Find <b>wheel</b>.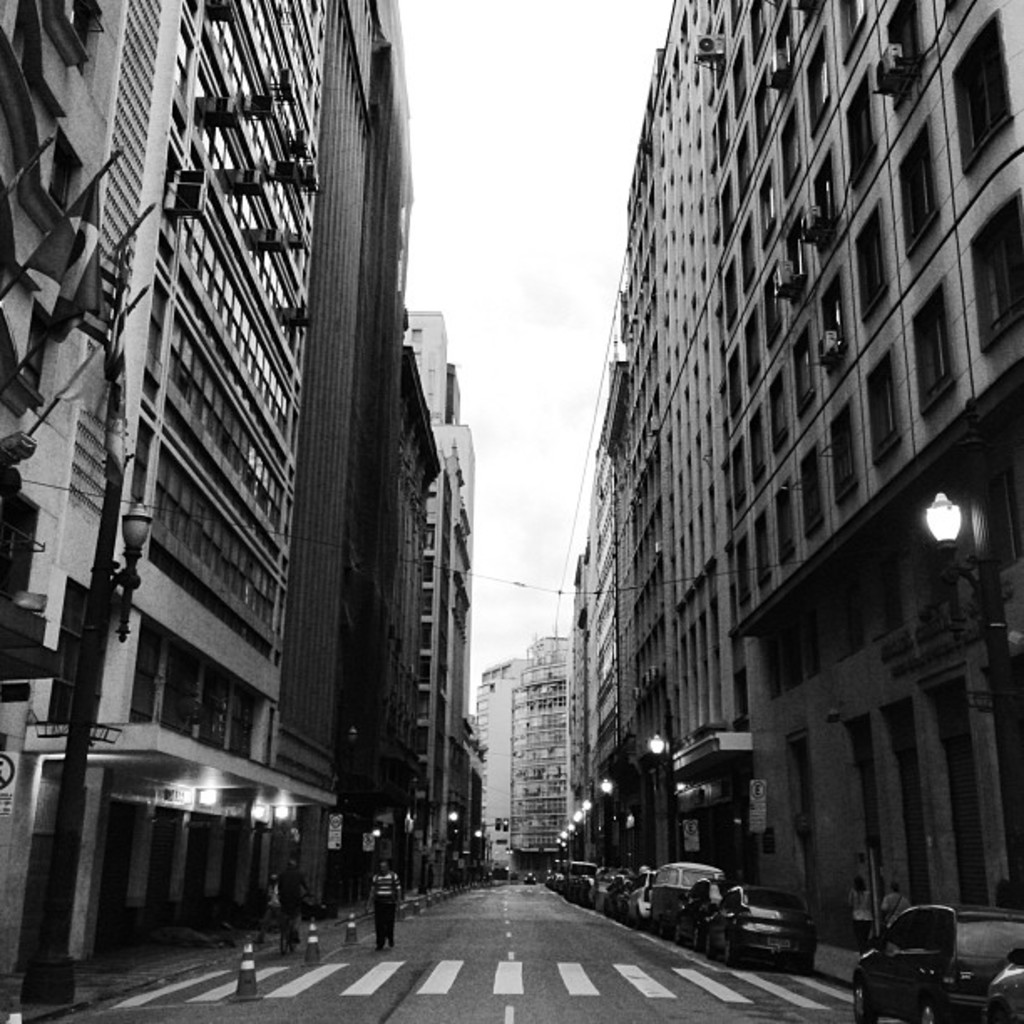
[left=855, top=975, right=873, bottom=1022].
